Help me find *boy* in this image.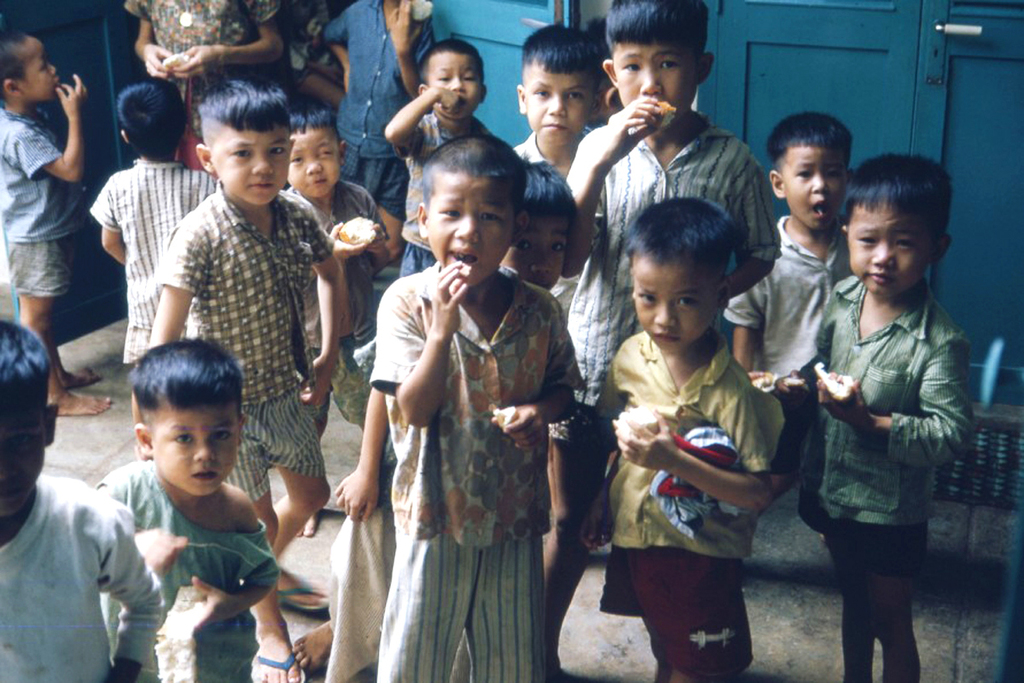
Found it: (363, 139, 589, 682).
